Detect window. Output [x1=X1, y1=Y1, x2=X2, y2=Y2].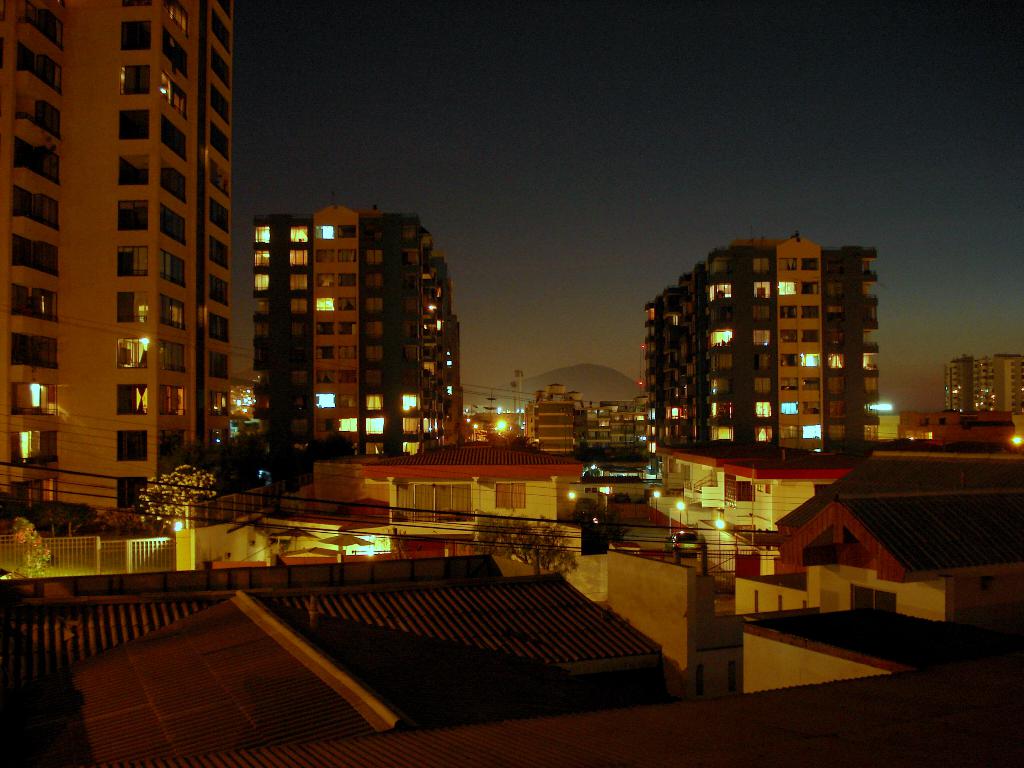
[x1=755, y1=427, x2=772, y2=443].
